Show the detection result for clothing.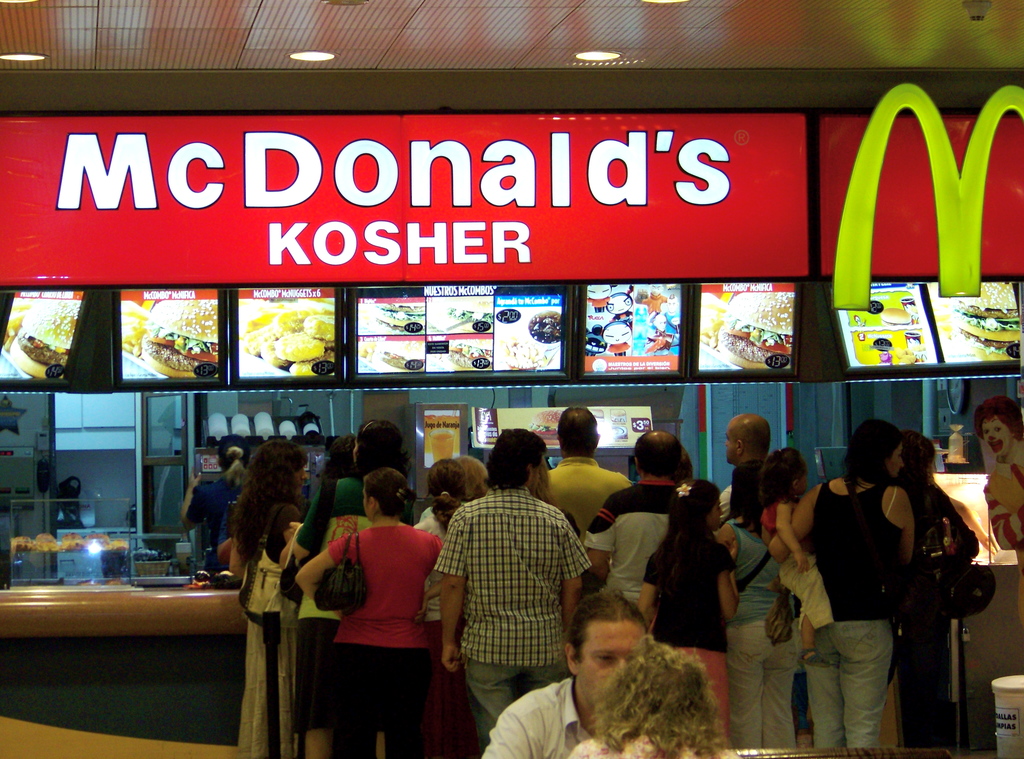
detection(323, 523, 450, 754).
